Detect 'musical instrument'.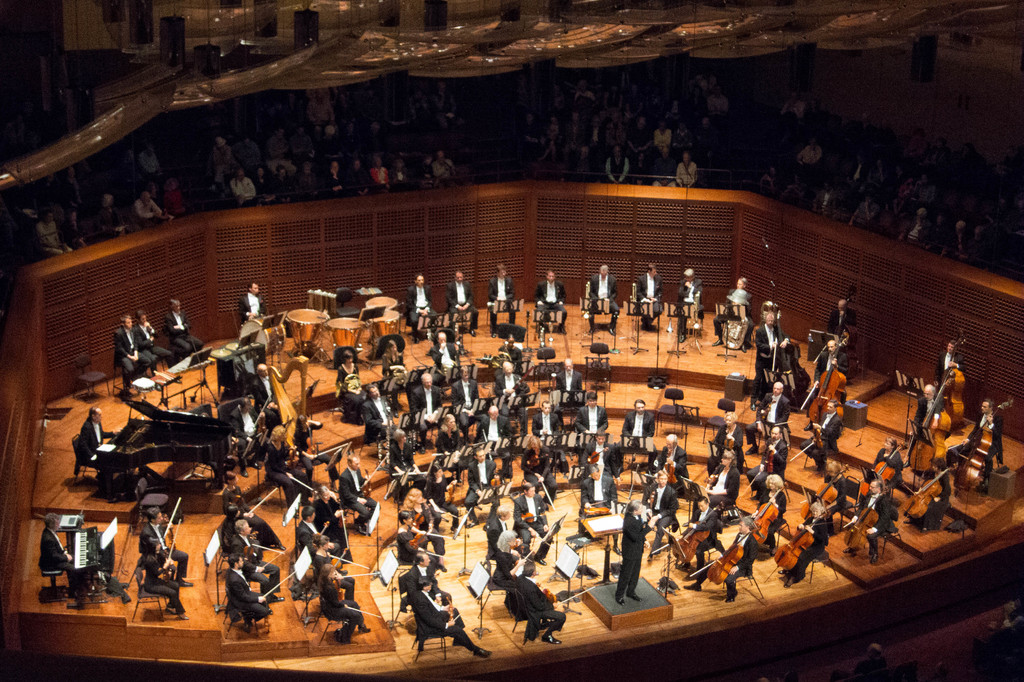
Detected at bbox(856, 438, 905, 499).
